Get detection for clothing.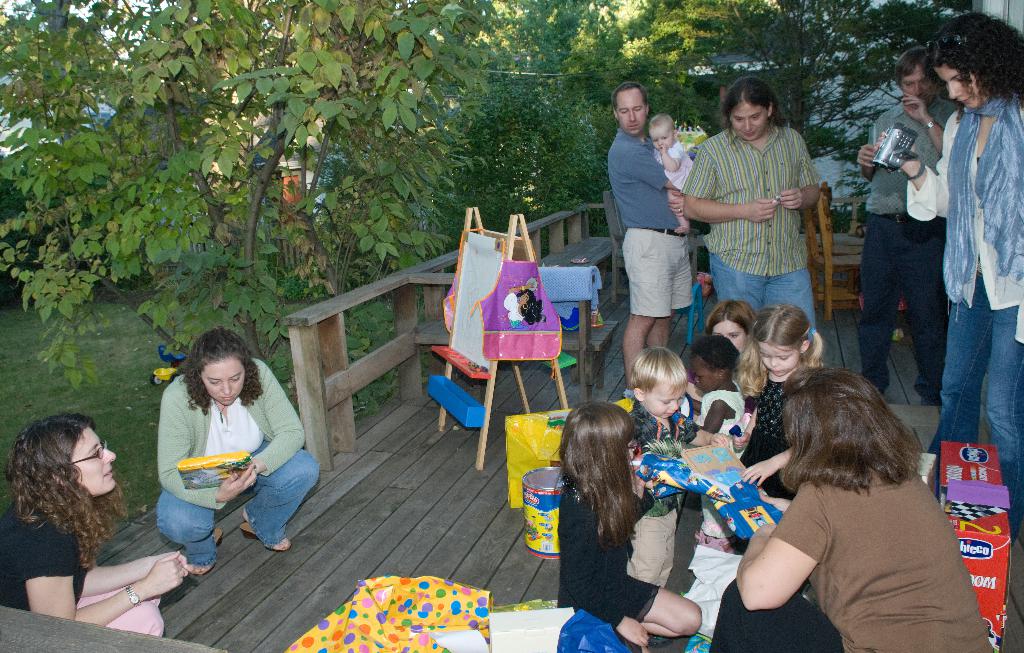
Detection: Rect(618, 393, 714, 479).
